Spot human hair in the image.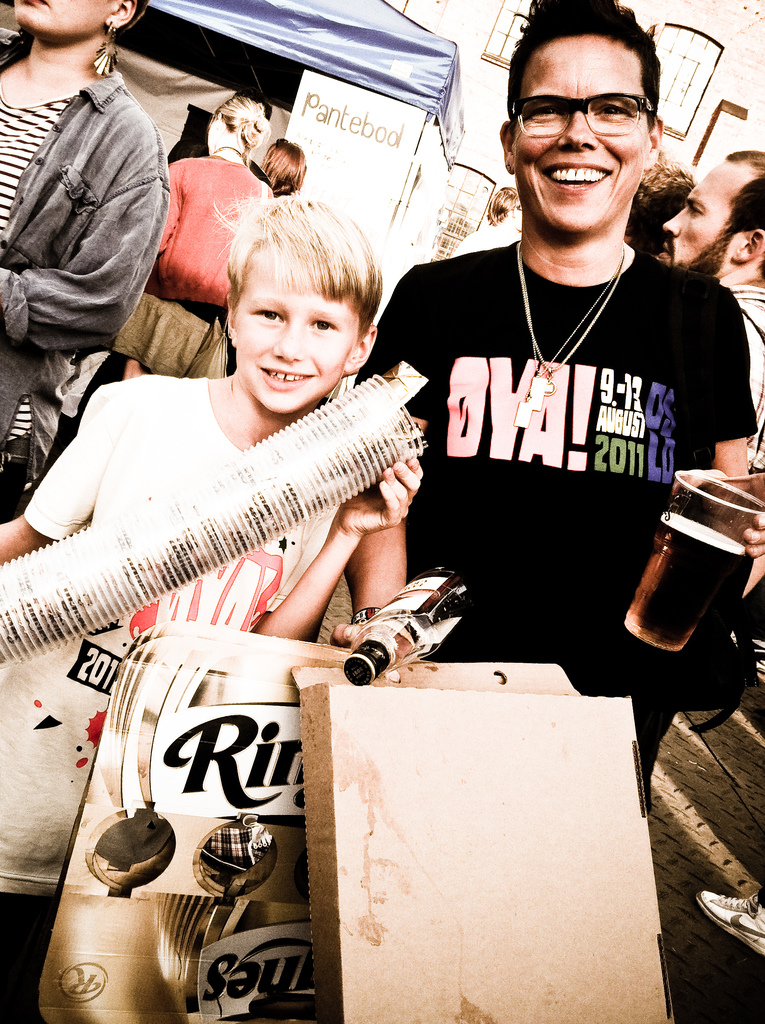
human hair found at select_region(484, 187, 522, 229).
